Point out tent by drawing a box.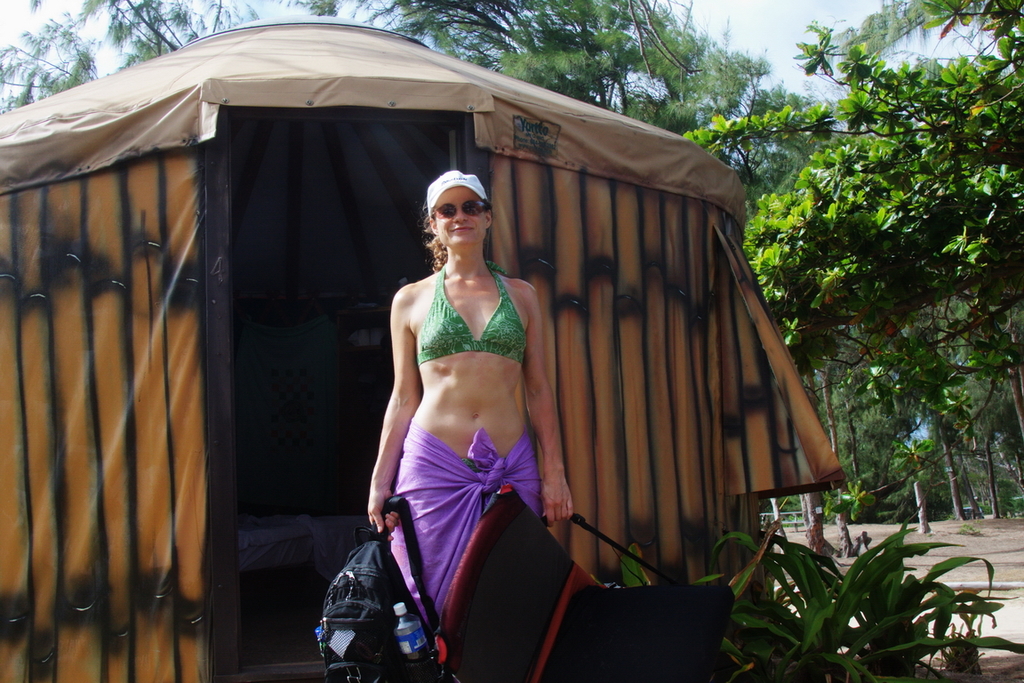
(24,0,846,641).
